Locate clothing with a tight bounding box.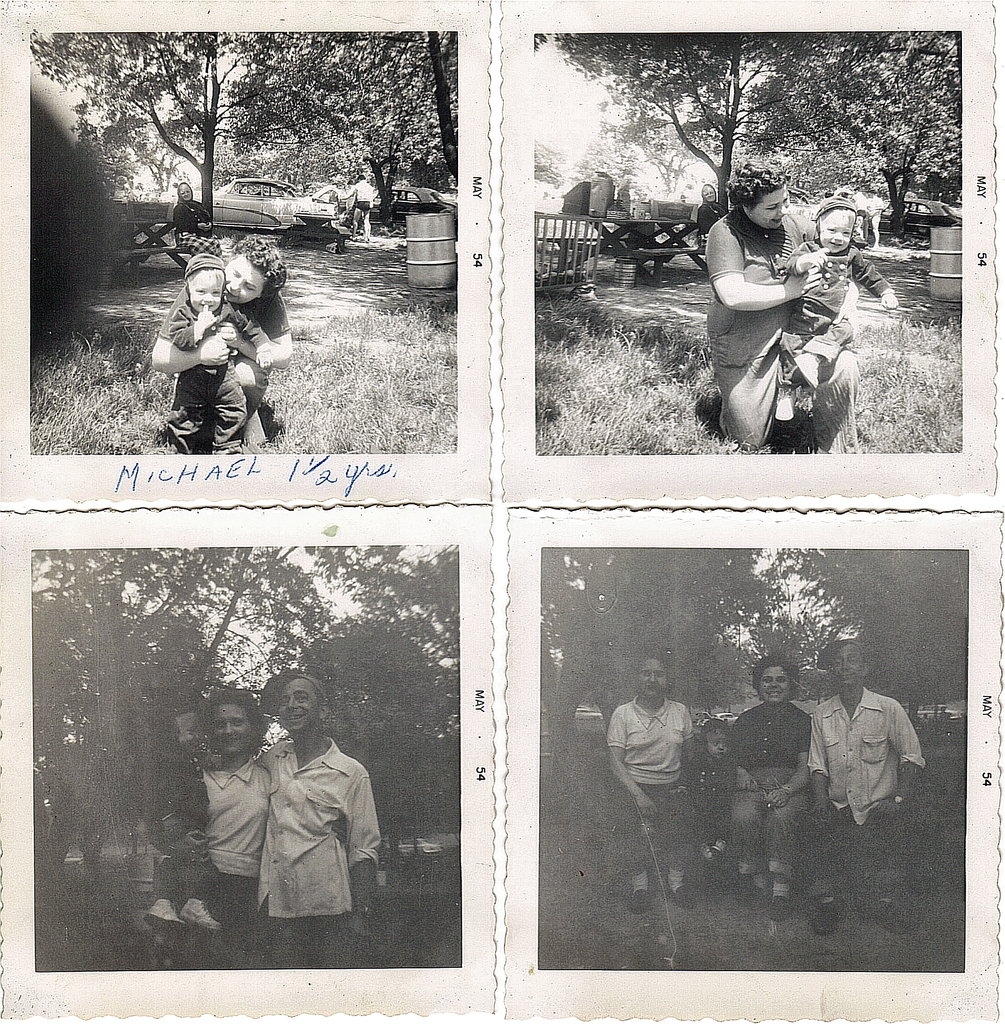
crop(700, 193, 733, 239).
